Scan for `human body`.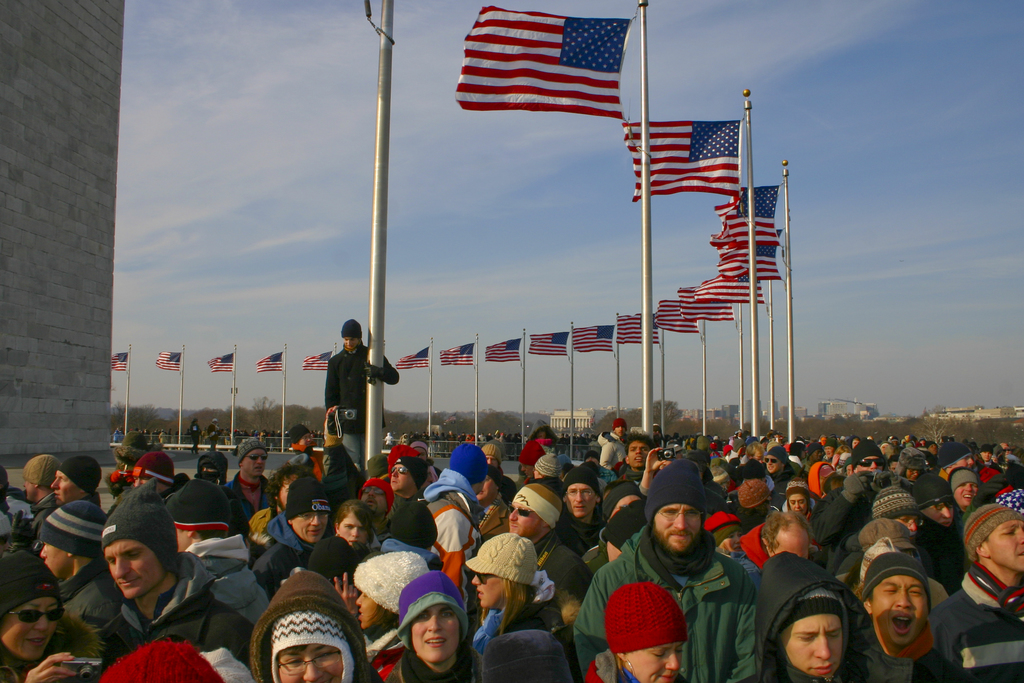
Scan result: 386:577:478:682.
